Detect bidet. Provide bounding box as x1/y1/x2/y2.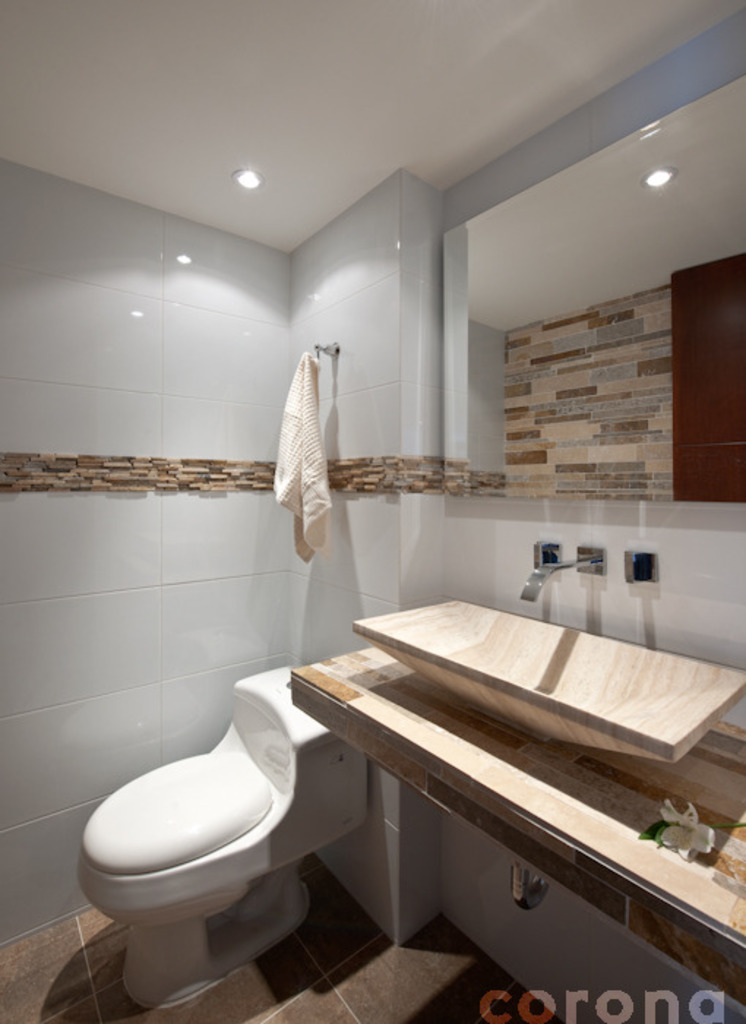
80/749/312/1005.
